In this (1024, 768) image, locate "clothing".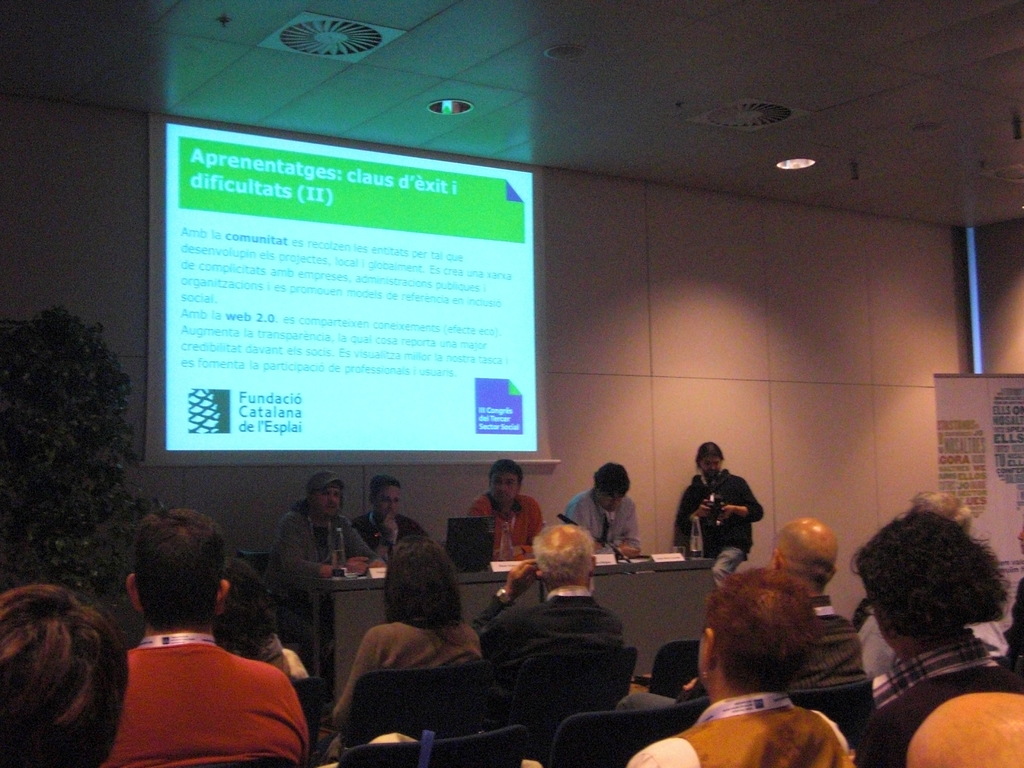
Bounding box: (865,632,1023,726).
